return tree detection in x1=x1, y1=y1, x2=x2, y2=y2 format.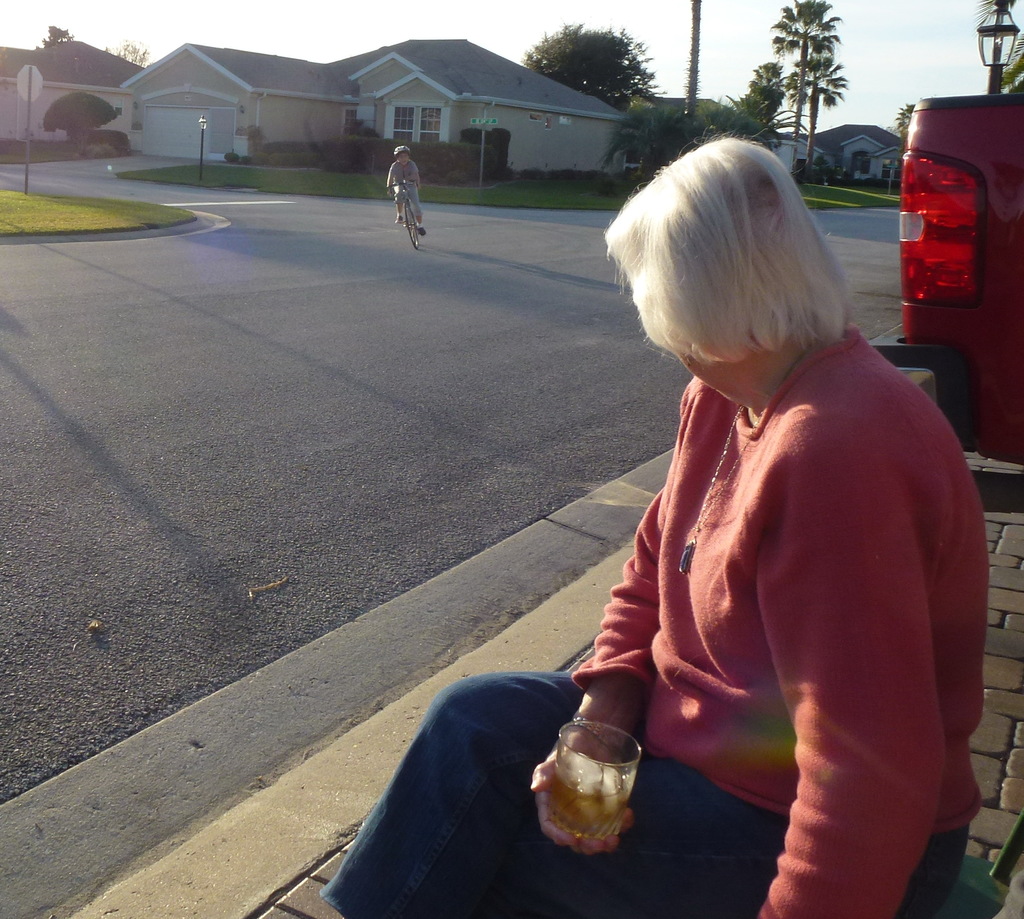
x1=974, y1=0, x2=1023, y2=92.
